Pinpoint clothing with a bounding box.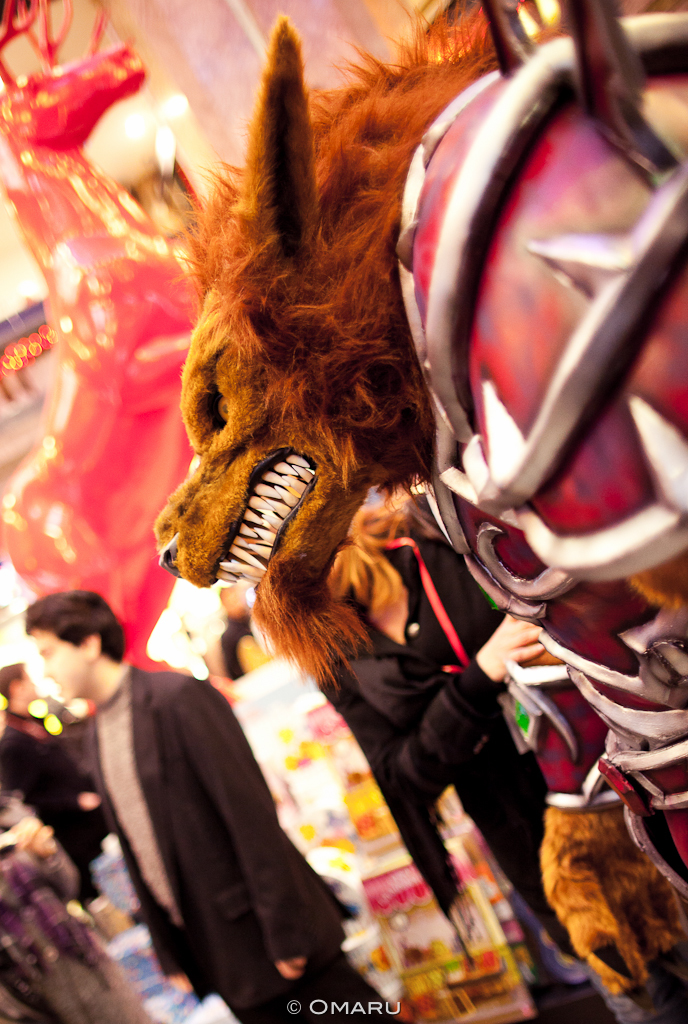
BBox(297, 529, 618, 958).
